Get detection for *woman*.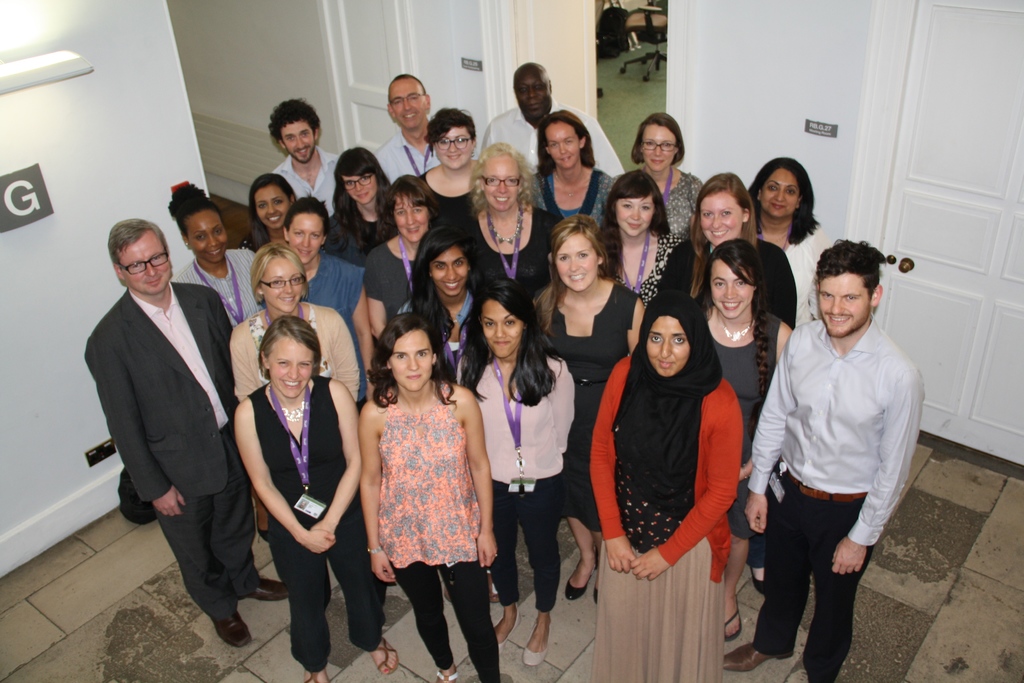
Detection: [x1=170, y1=184, x2=259, y2=329].
